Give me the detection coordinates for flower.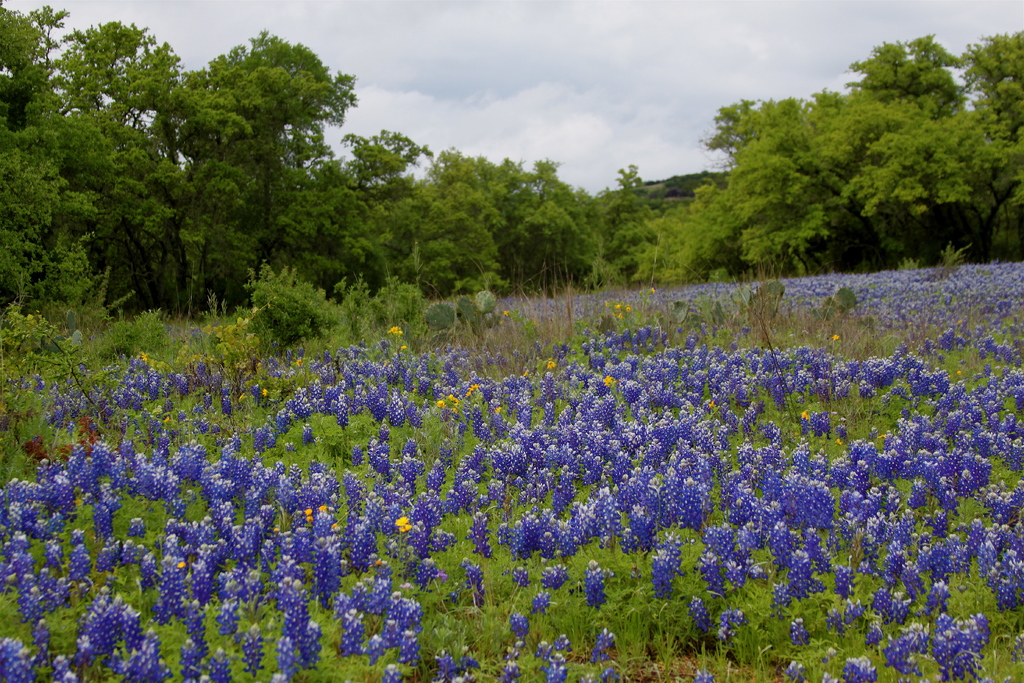
(x1=392, y1=514, x2=410, y2=529).
